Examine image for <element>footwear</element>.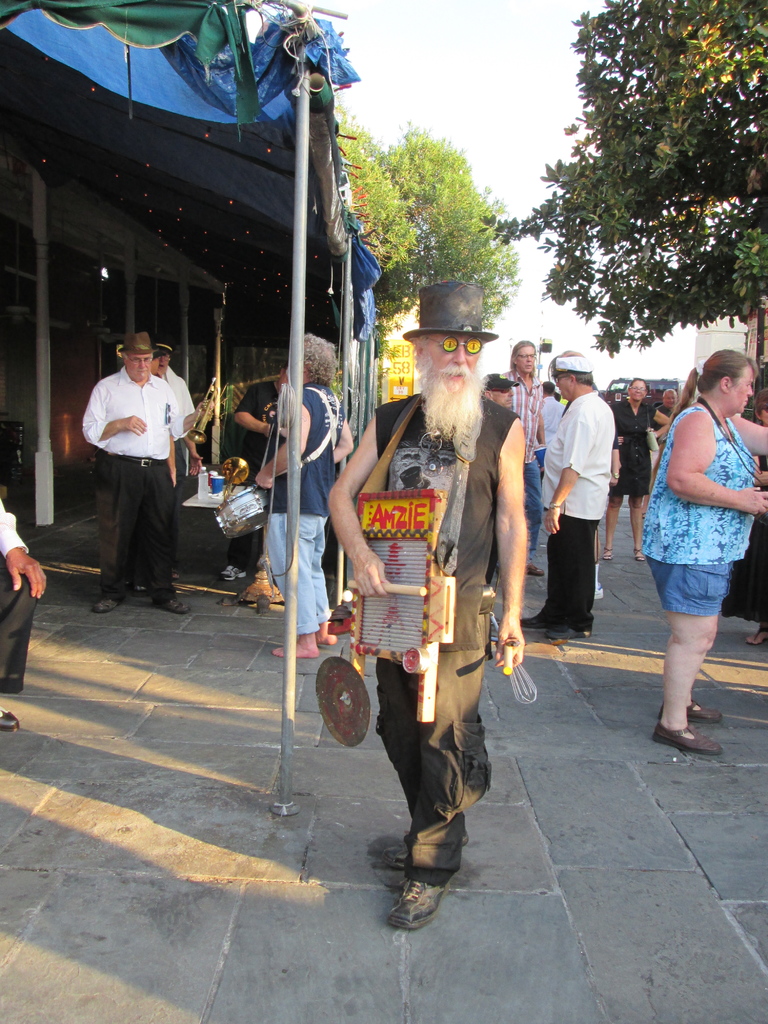
Examination result: 551,624,594,638.
